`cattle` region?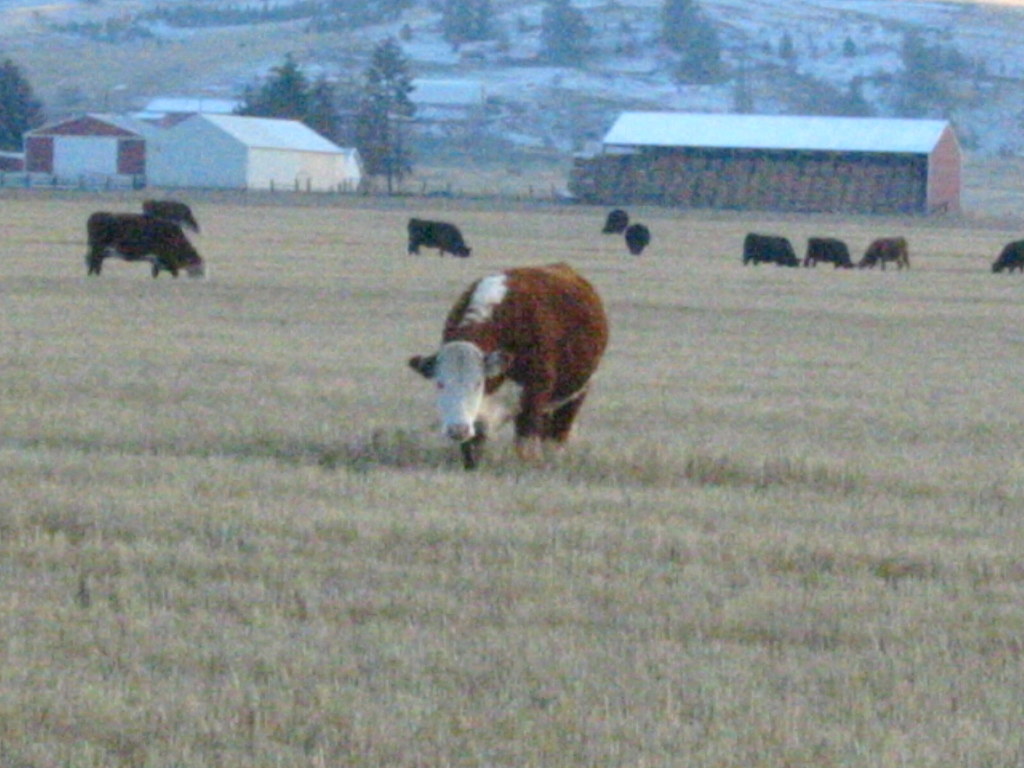
<box>995,241,1023,273</box>
